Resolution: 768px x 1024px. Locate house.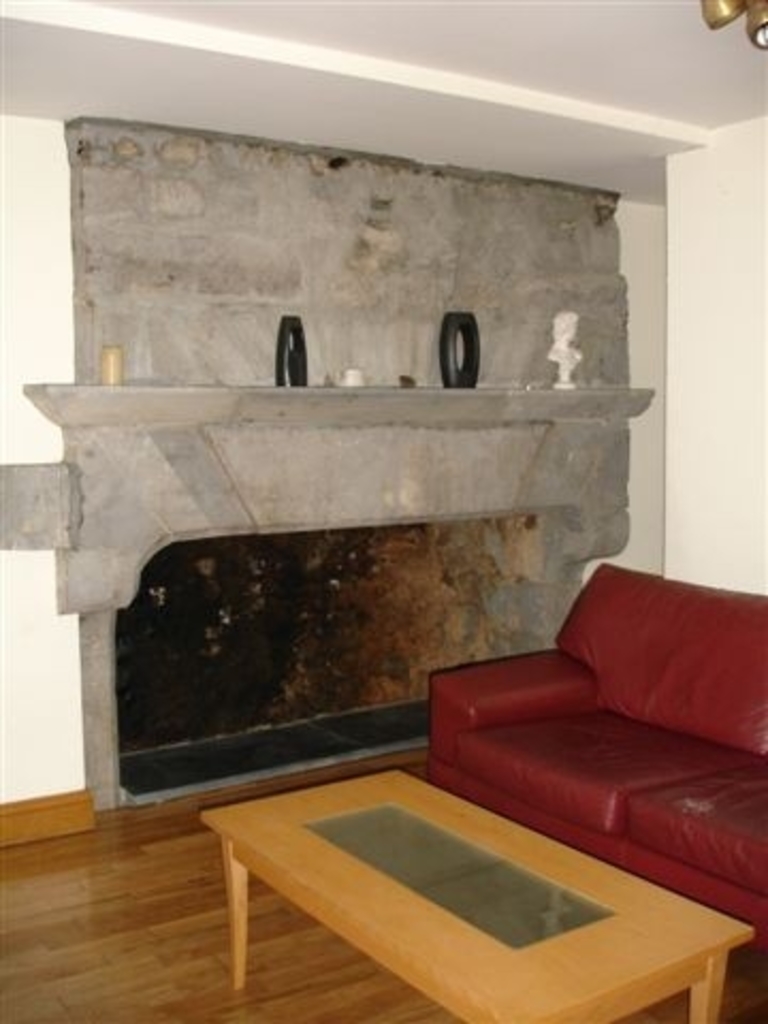
select_region(0, 0, 767, 951).
